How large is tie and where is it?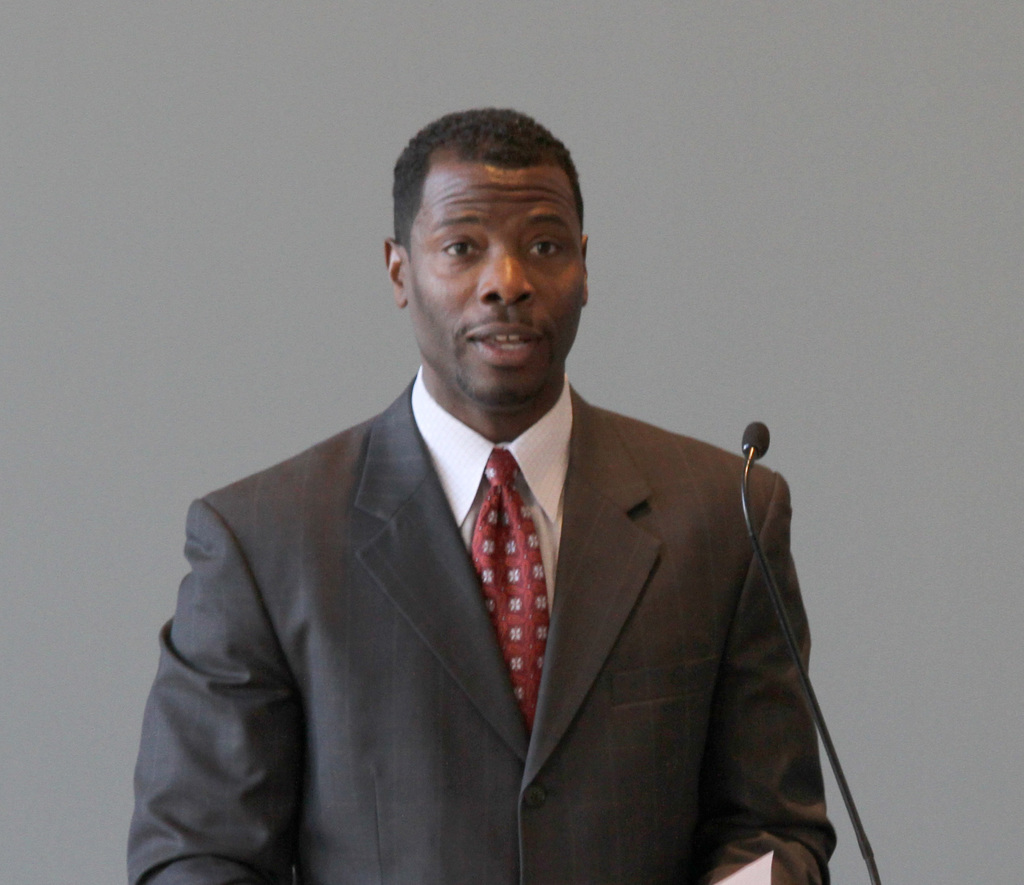
Bounding box: [left=471, top=449, right=554, bottom=730].
